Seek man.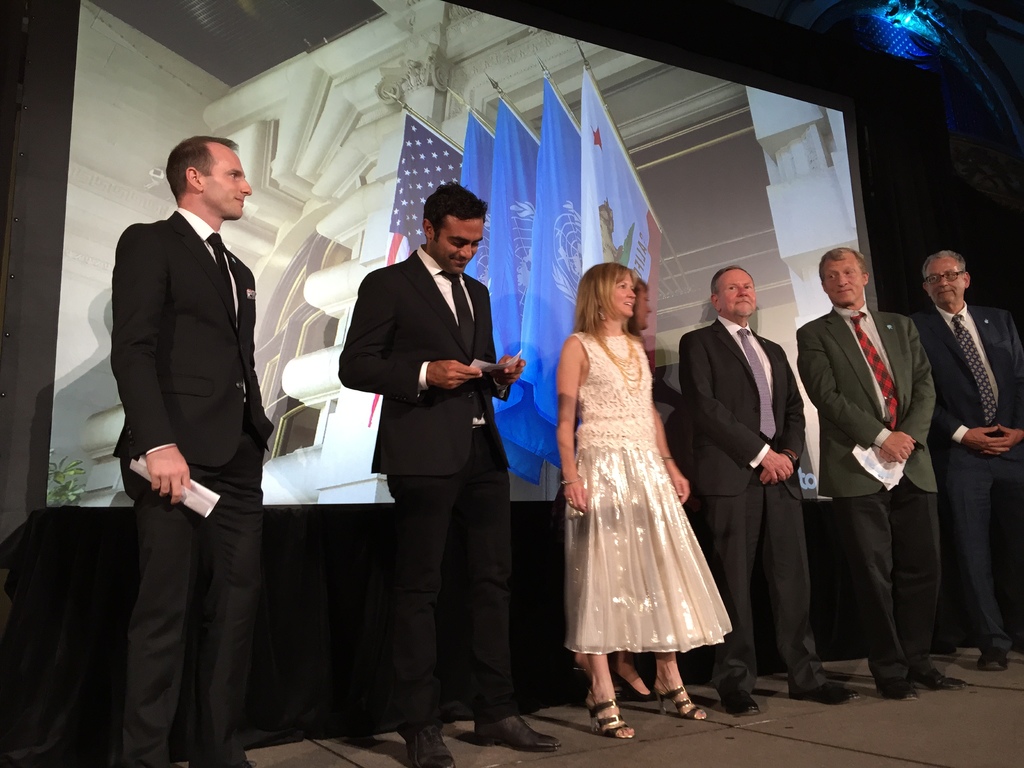
locate(793, 246, 969, 703).
